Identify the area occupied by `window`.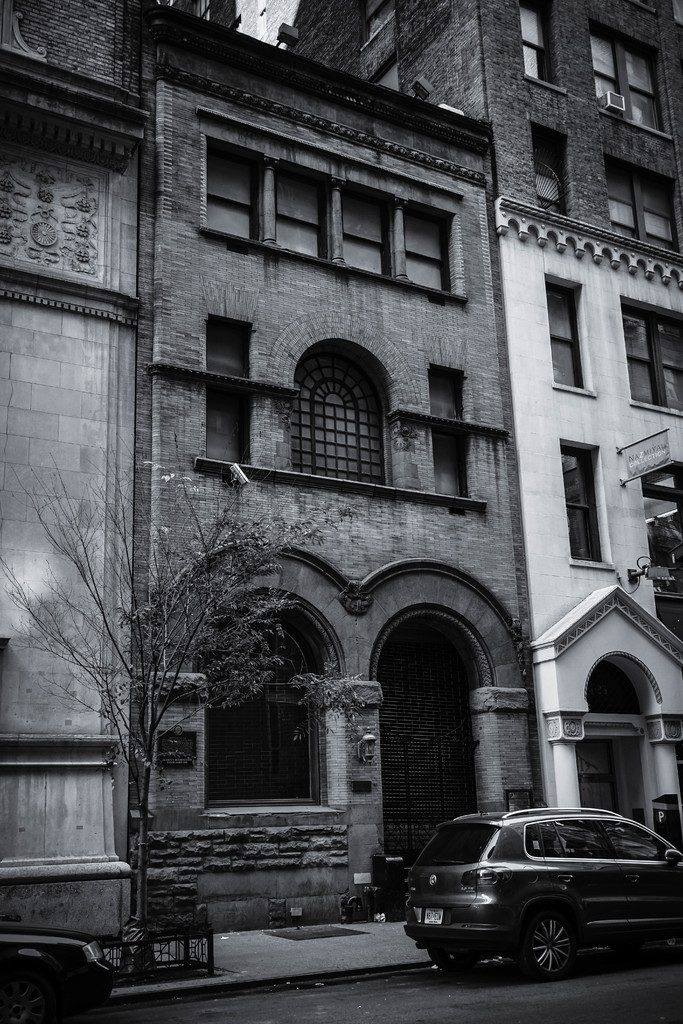
Area: bbox=[624, 295, 682, 417].
